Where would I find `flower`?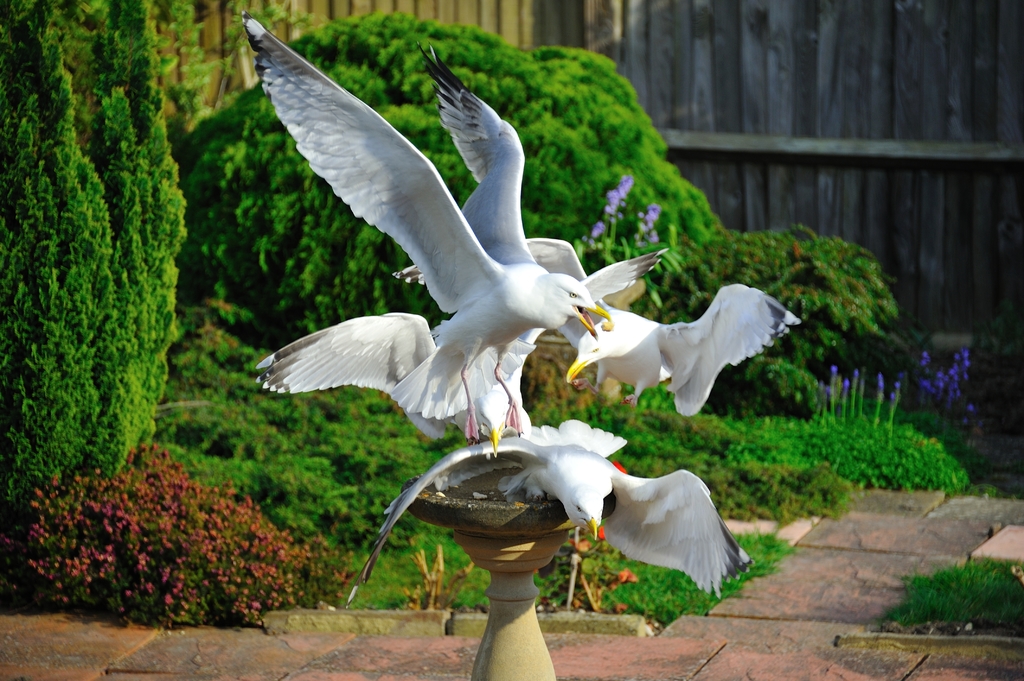
At [x1=600, y1=172, x2=635, y2=216].
